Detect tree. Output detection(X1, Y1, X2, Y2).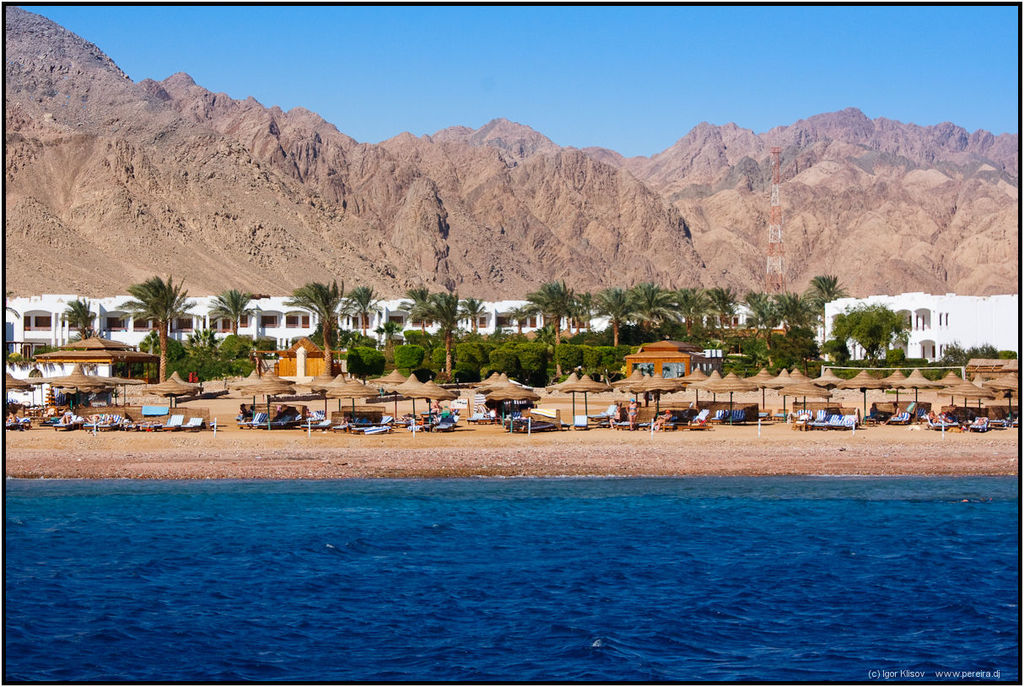
detection(715, 283, 741, 341).
